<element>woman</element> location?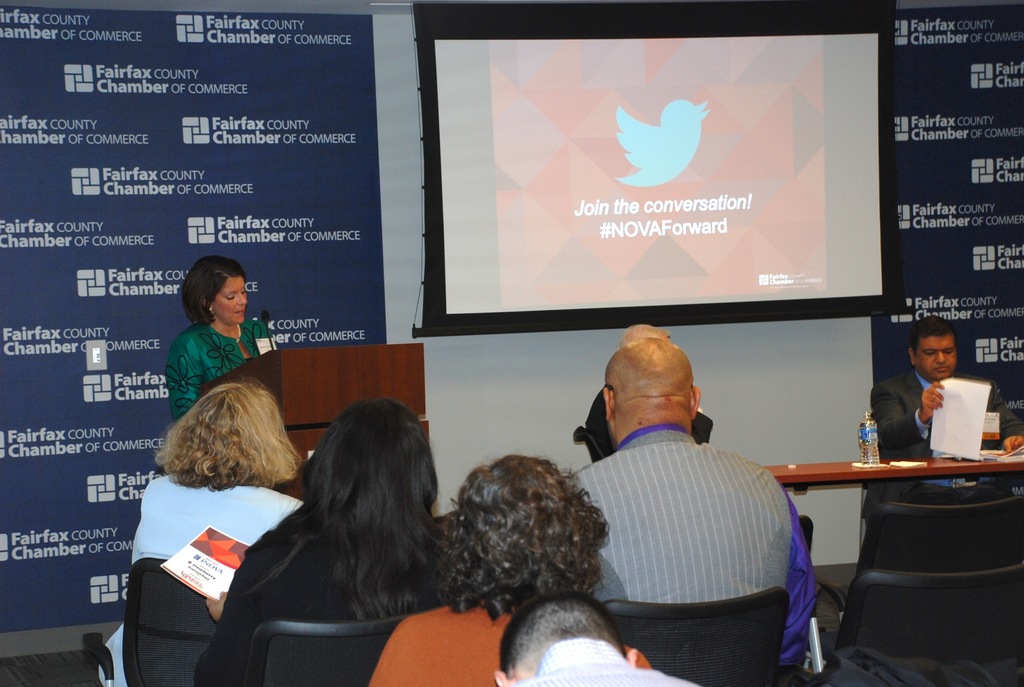
x1=97 y1=379 x2=309 y2=686
